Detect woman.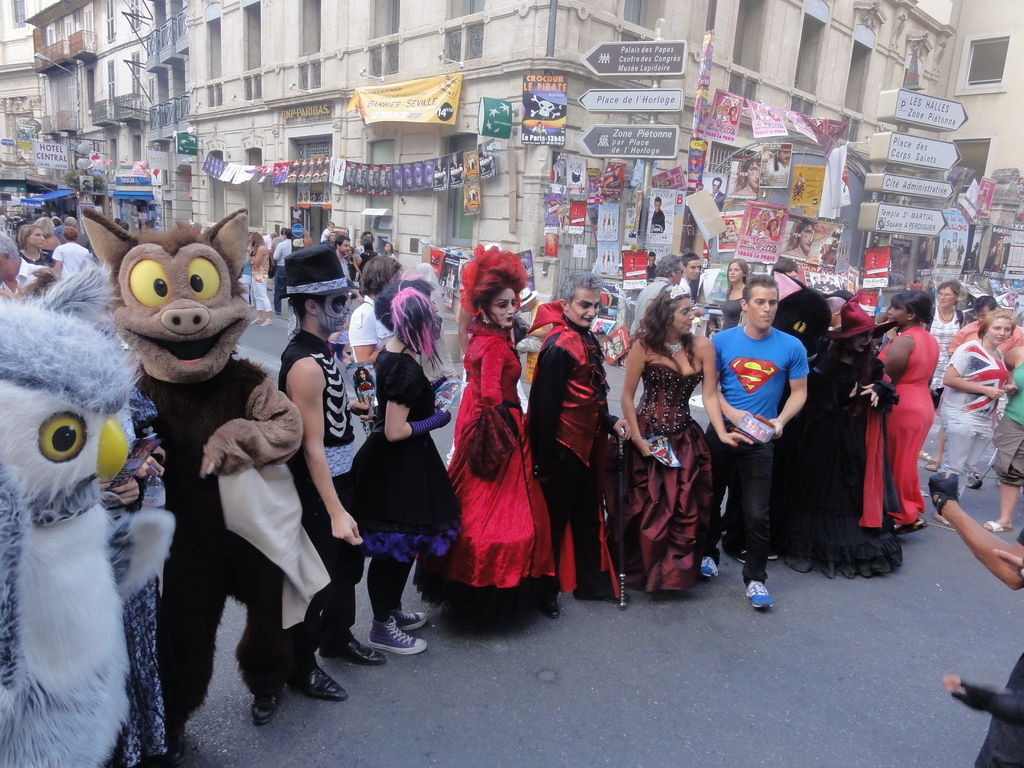
Detected at {"left": 603, "top": 285, "right": 753, "bottom": 589}.
